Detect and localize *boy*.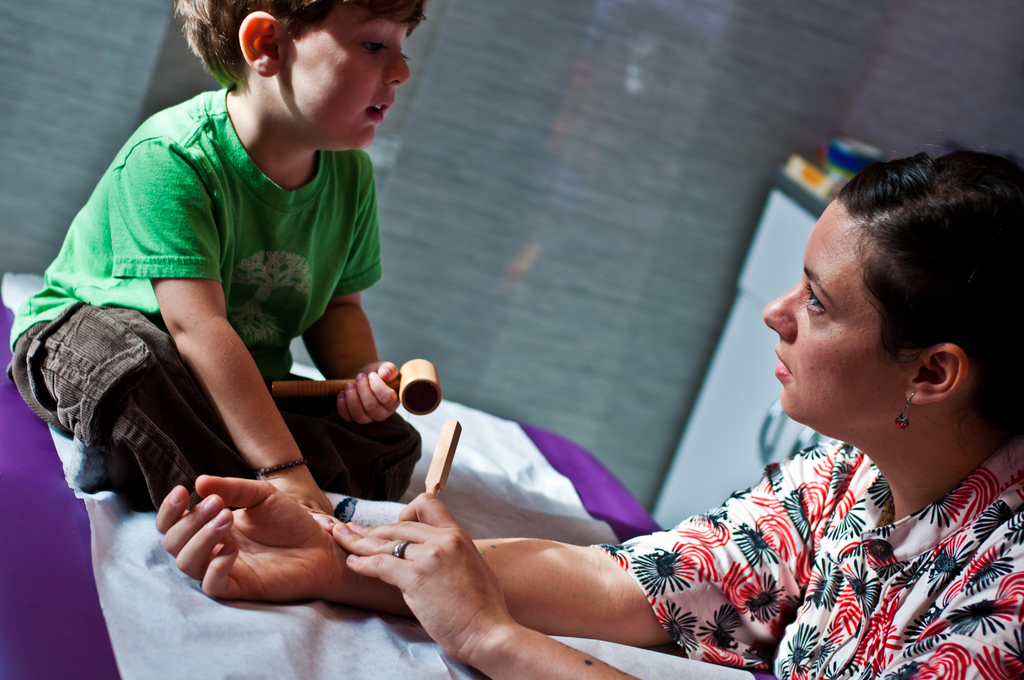
Localized at <box>6,2,420,510</box>.
